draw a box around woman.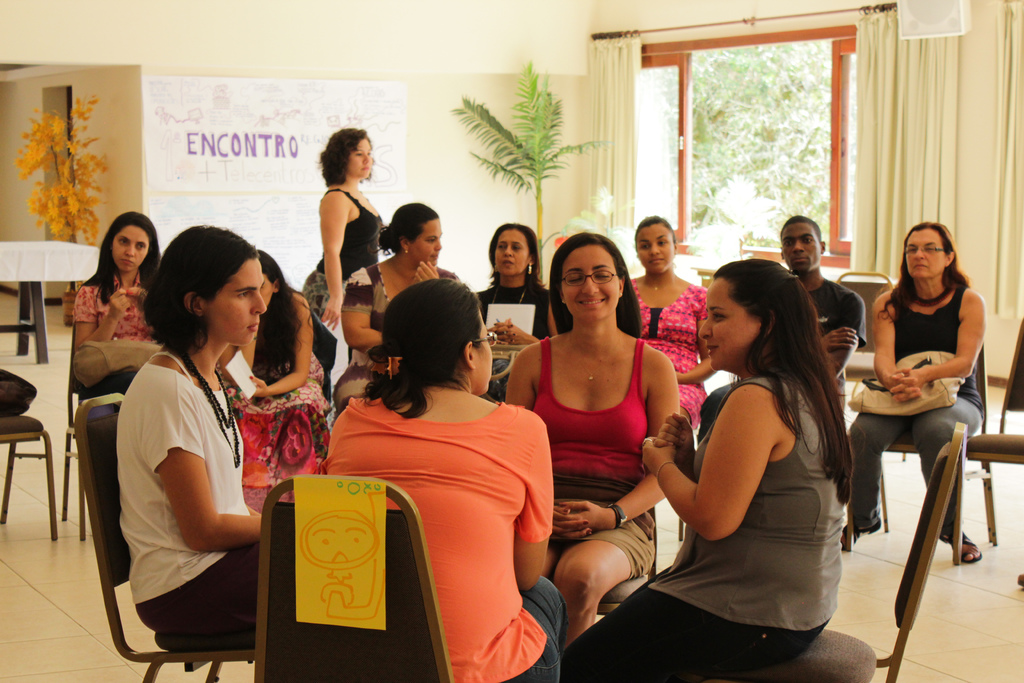
bbox=[339, 195, 451, 405].
